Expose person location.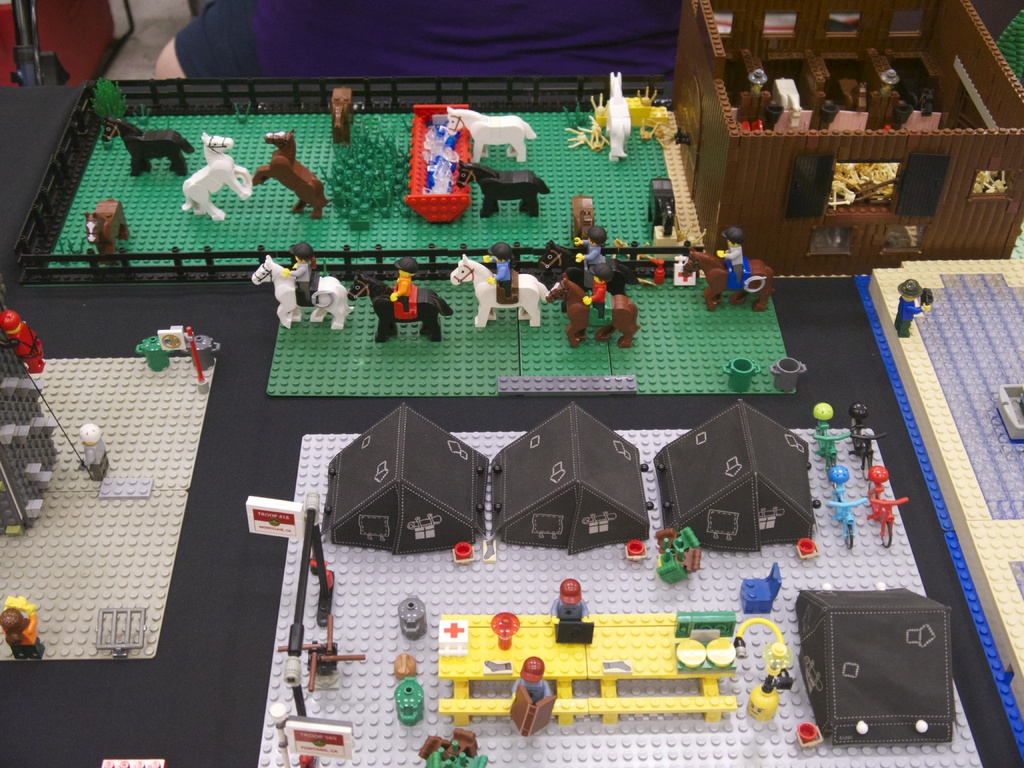
Exposed at (712,227,748,281).
